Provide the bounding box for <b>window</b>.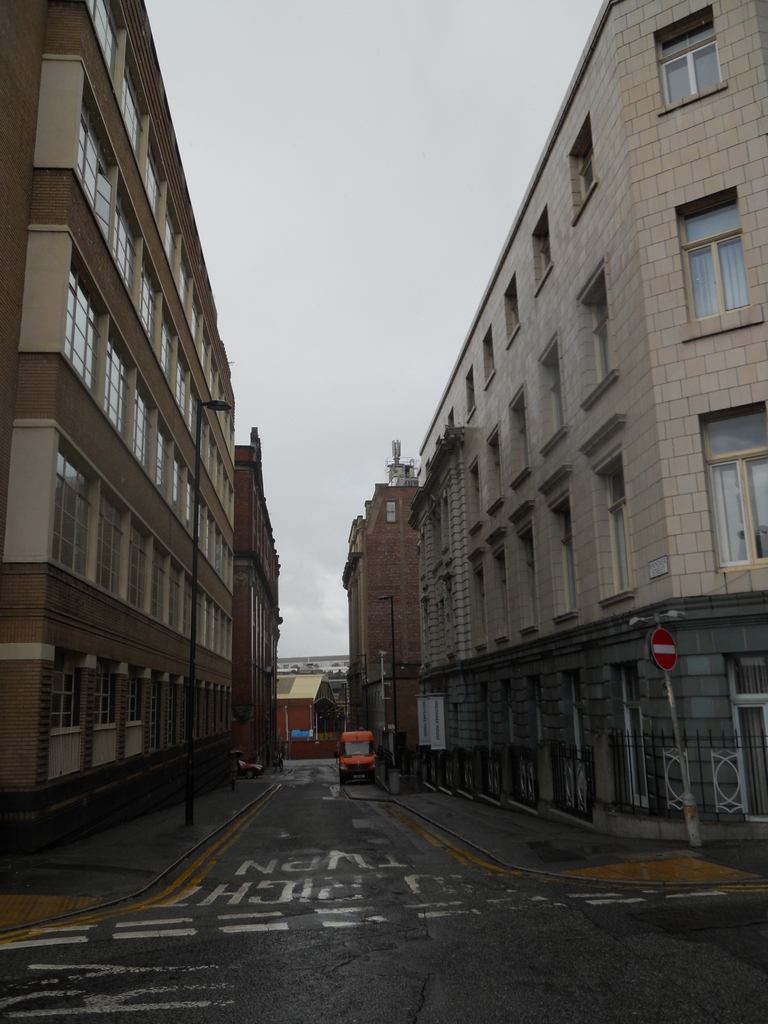
select_region(113, 340, 125, 428).
